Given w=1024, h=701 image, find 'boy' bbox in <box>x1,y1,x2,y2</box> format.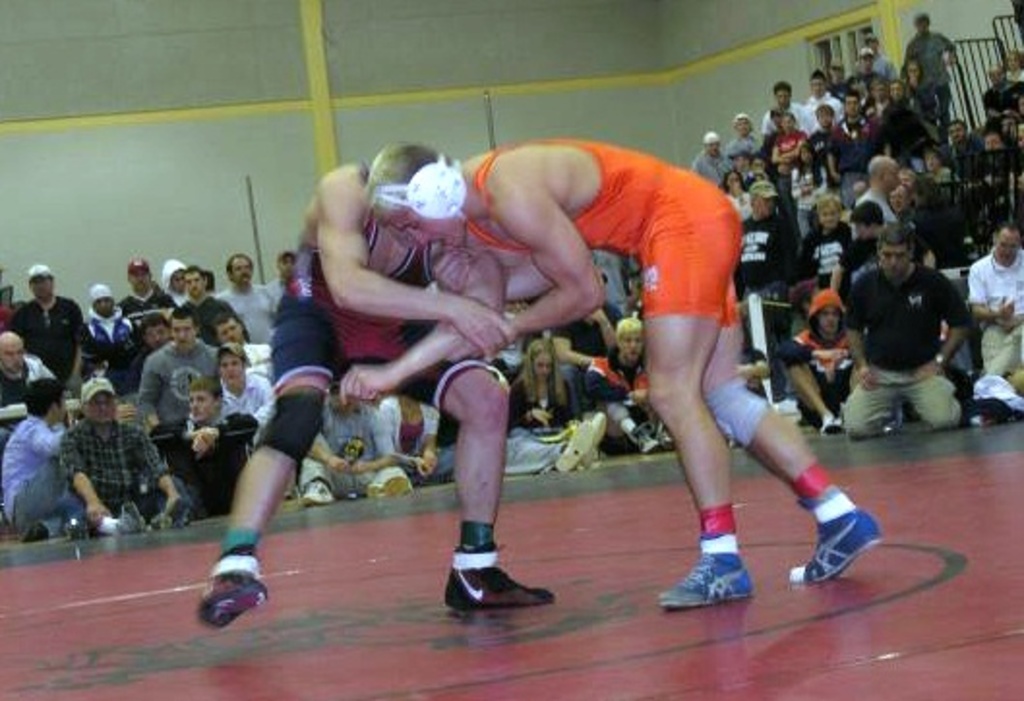
<box>830,201,879,285</box>.
